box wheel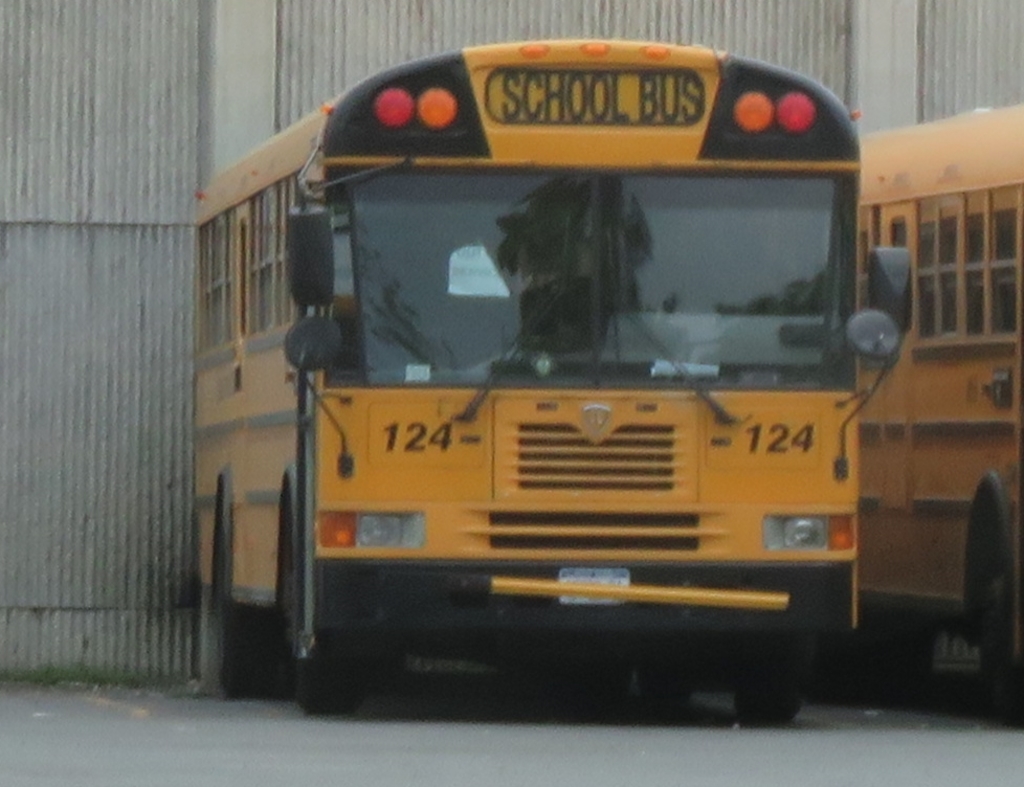
box=[973, 568, 1023, 732]
